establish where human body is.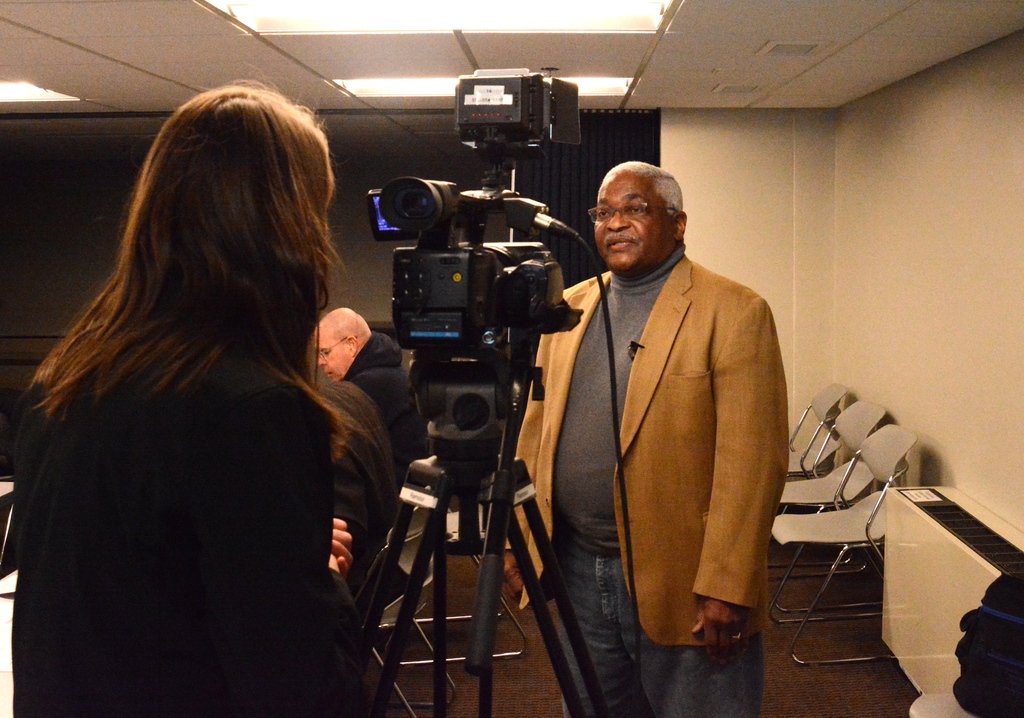
Established at 481, 248, 792, 717.
